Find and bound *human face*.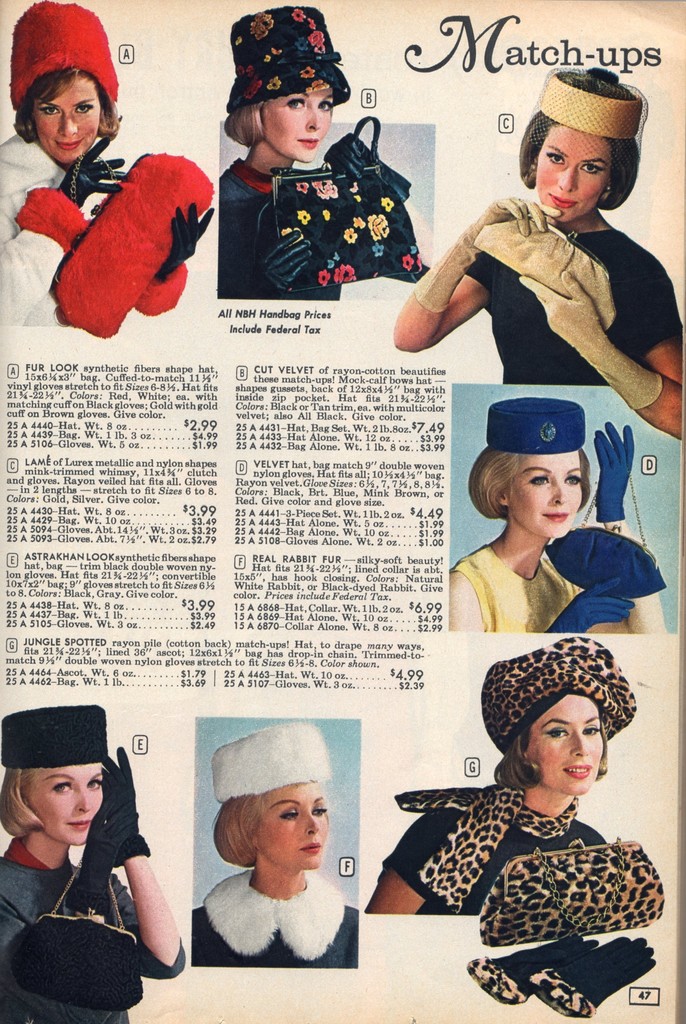
Bound: [519,693,608,798].
